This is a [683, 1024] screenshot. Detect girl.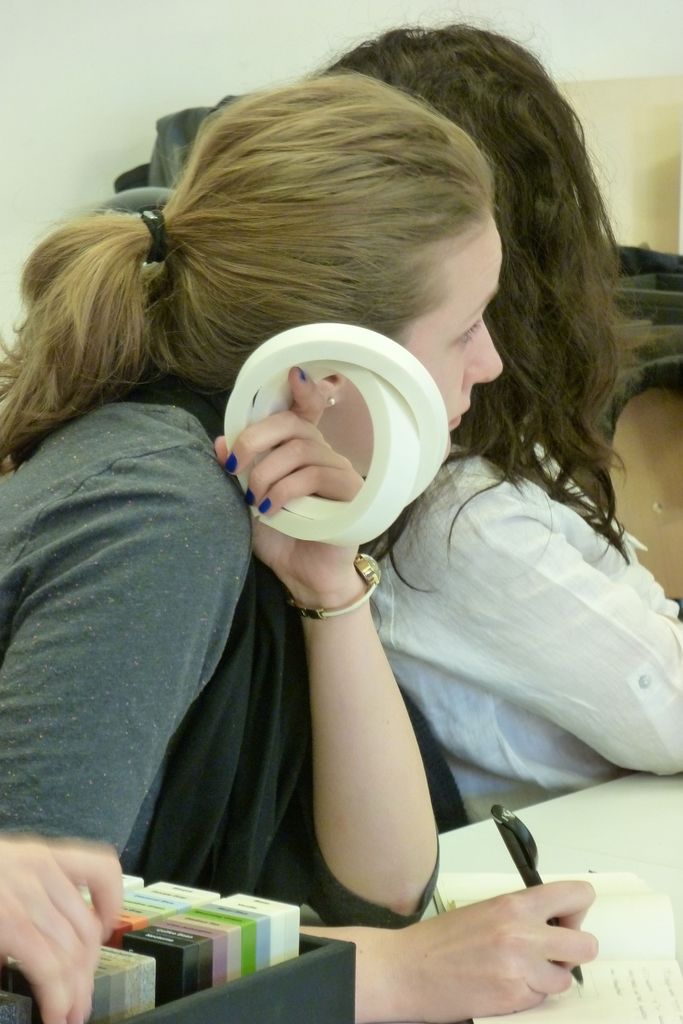
bbox=[0, 66, 595, 1023].
